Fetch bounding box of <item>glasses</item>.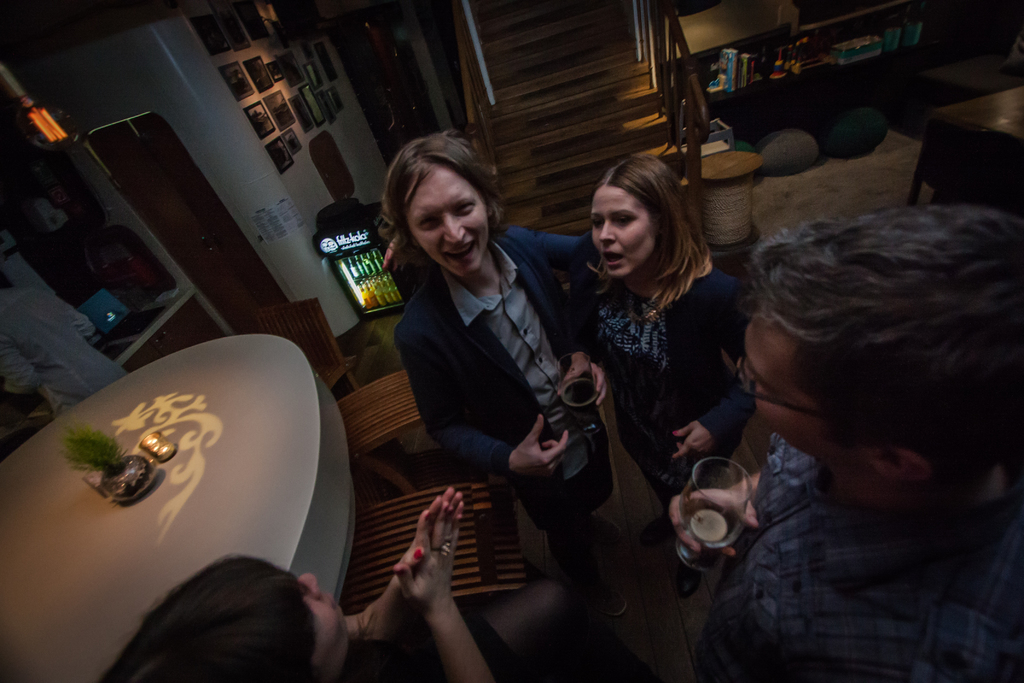
Bbox: (left=727, top=352, right=836, bottom=425).
